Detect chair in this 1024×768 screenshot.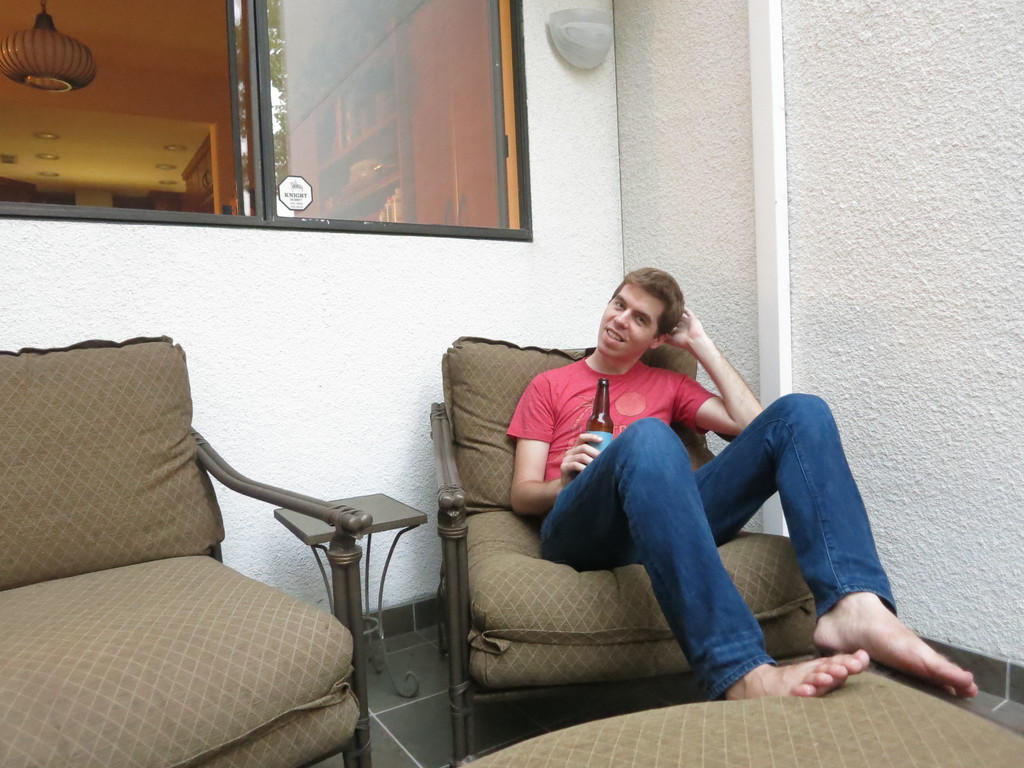
Detection: Rect(444, 341, 826, 745).
